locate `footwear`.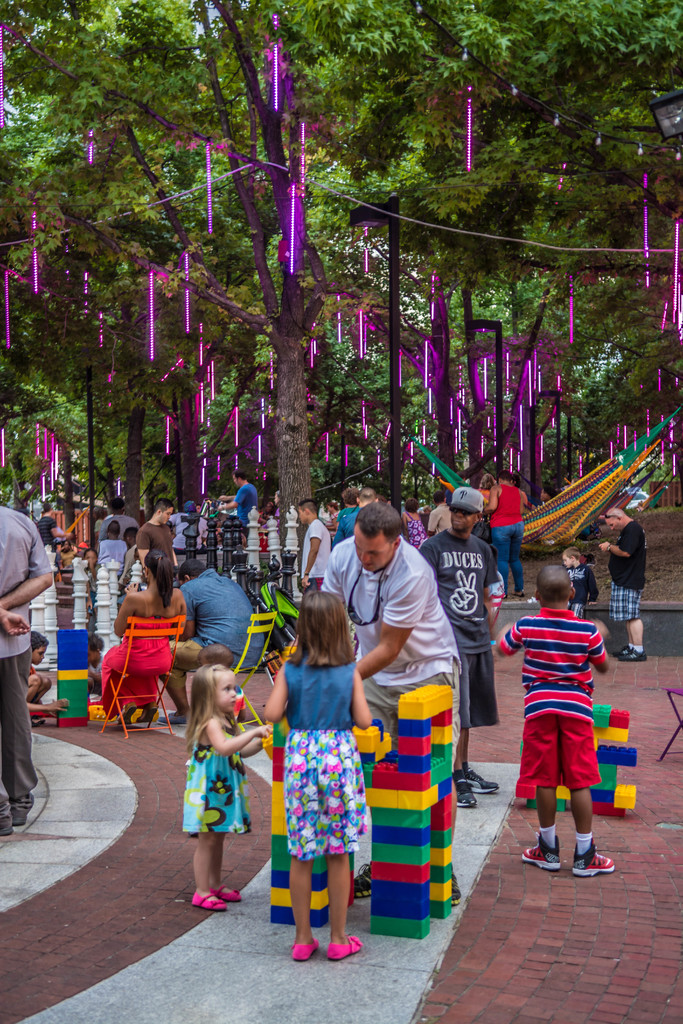
Bounding box: <region>459, 770, 497, 791</region>.
